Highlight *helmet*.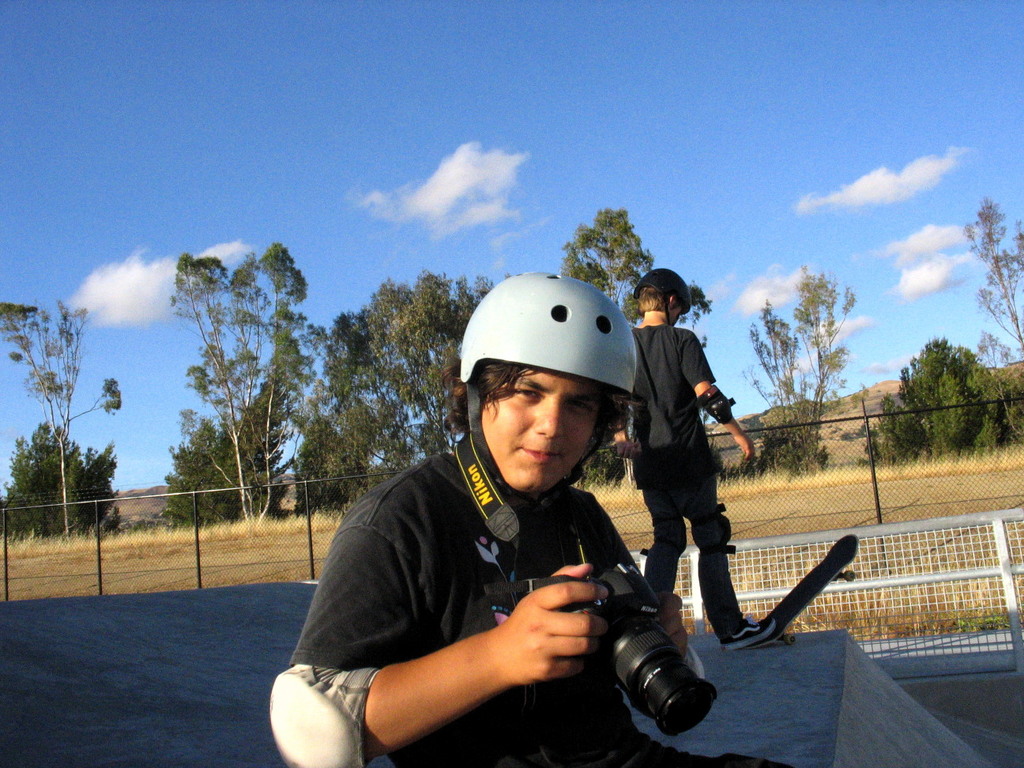
Highlighted region: {"left": 449, "top": 279, "right": 648, "bottom": 505}.
